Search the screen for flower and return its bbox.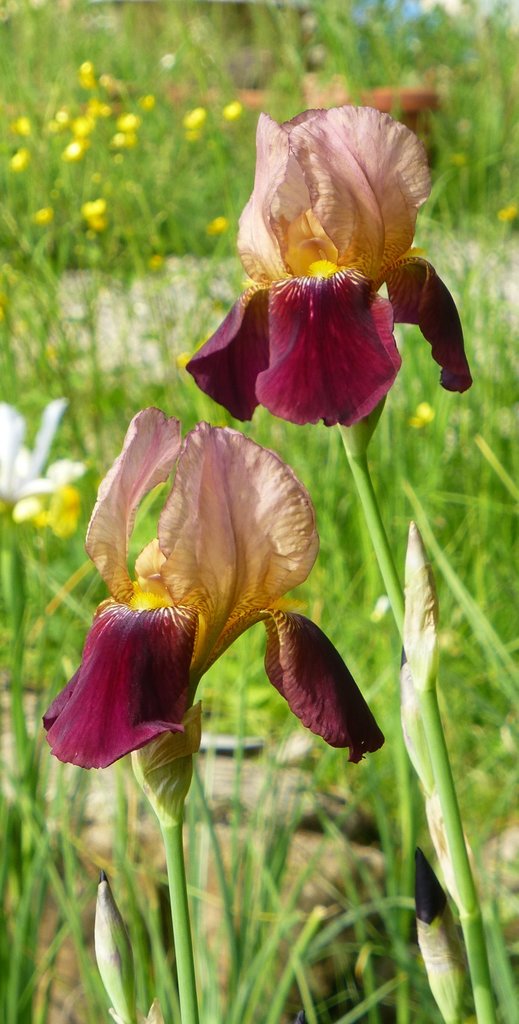
Found: 195,92,477,429.
